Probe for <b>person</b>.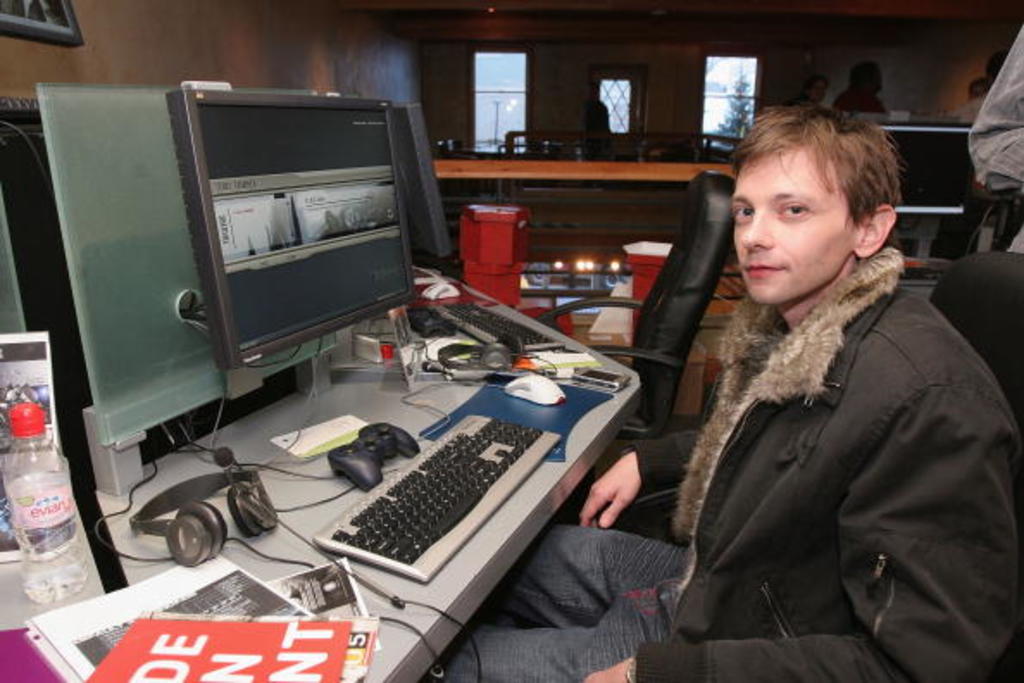
Probe result: x1=640 y1=109 x2=977 y2=682.
